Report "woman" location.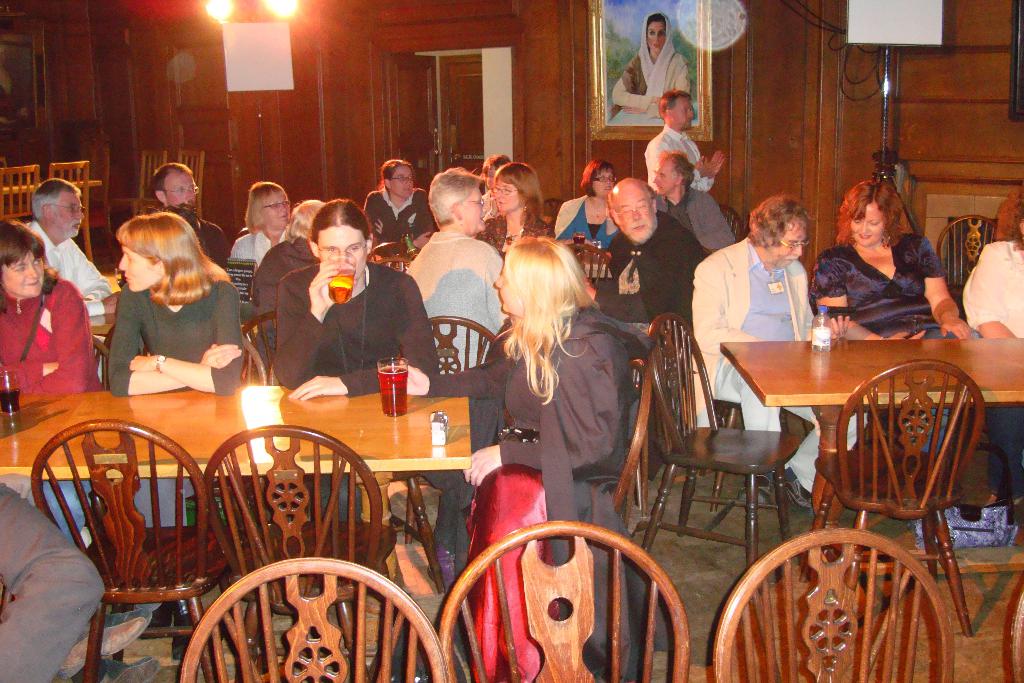
Report: 0,215,105,580.
